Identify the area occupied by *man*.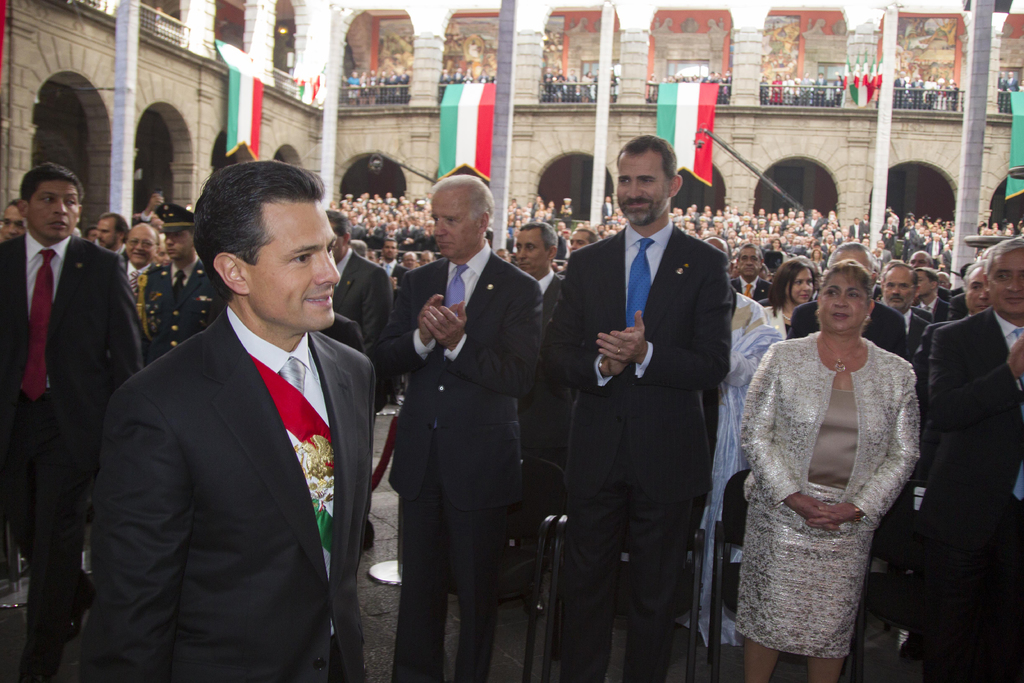
Area: [566,227,594,249].
